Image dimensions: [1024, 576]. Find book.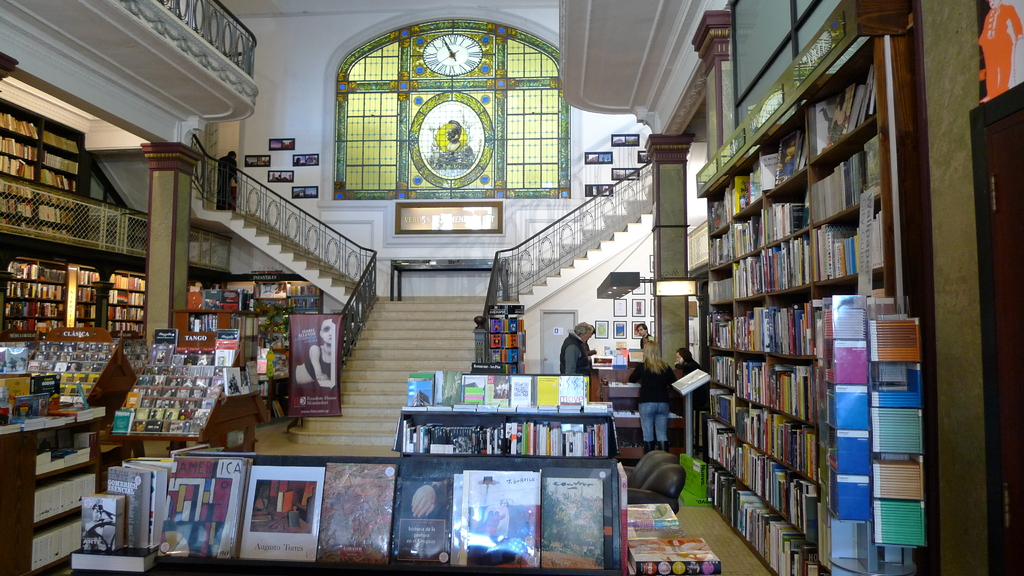
627,503,682,538.
